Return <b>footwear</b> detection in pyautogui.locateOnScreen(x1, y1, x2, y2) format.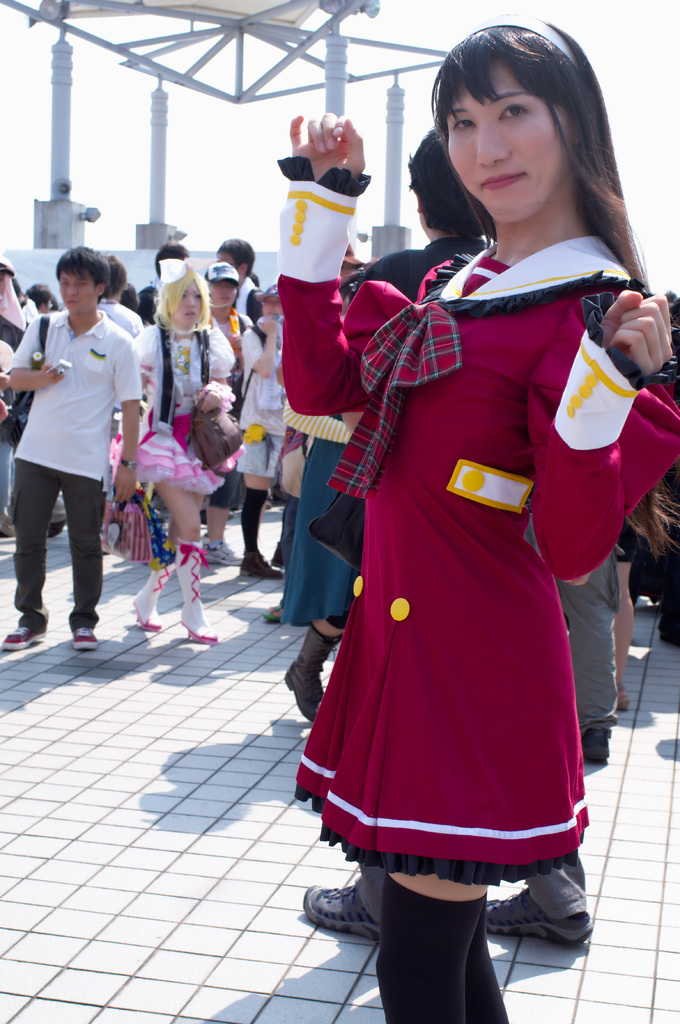
pyautogui.locateOnScreen(571, 724, 612, 767).
